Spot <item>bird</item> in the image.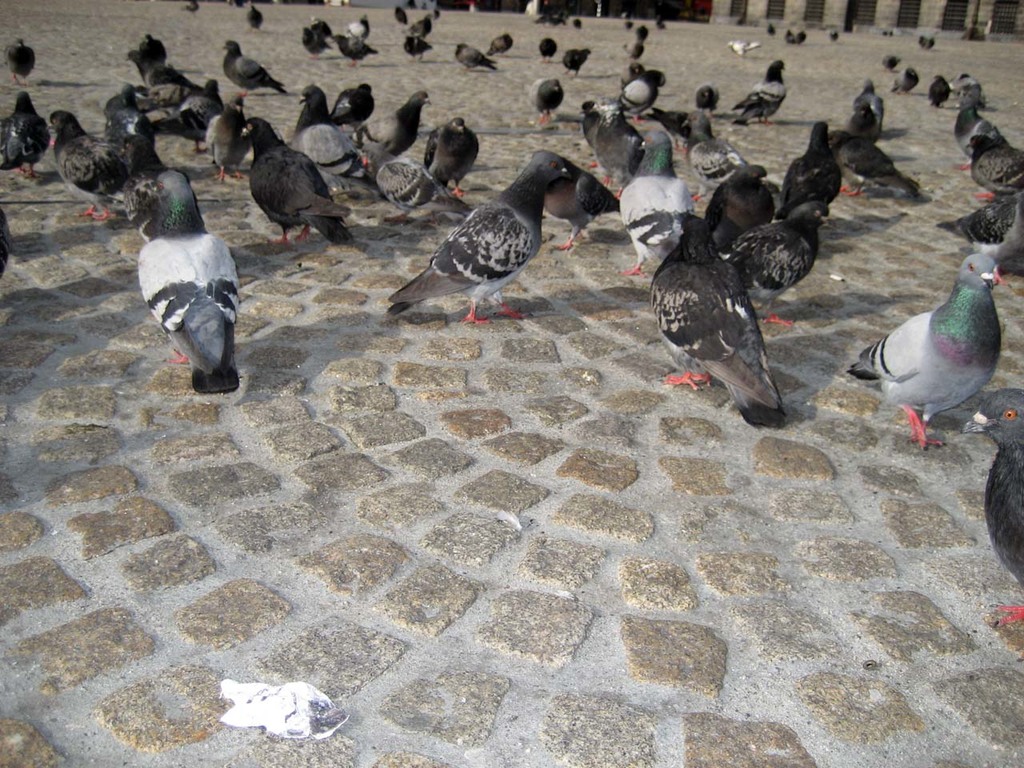
<item>bird</item> found at <box>951,95,1014,166</box>.
